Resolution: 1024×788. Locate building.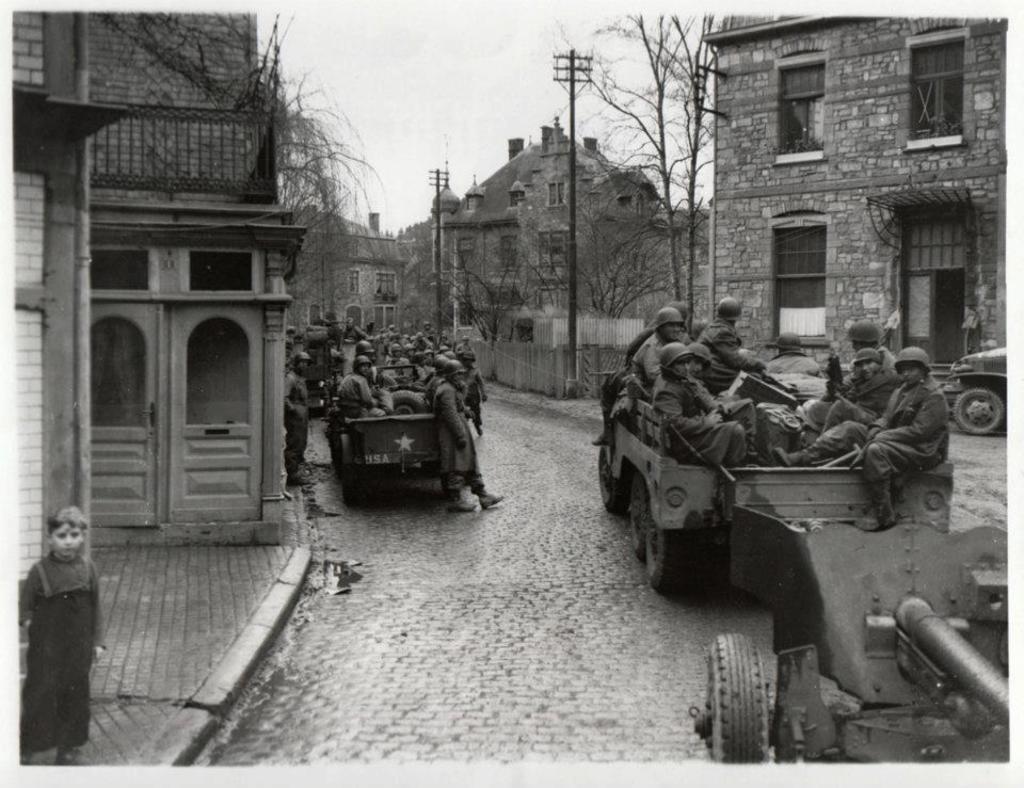
x1=432 y1=108 x2=666 y2=347.
